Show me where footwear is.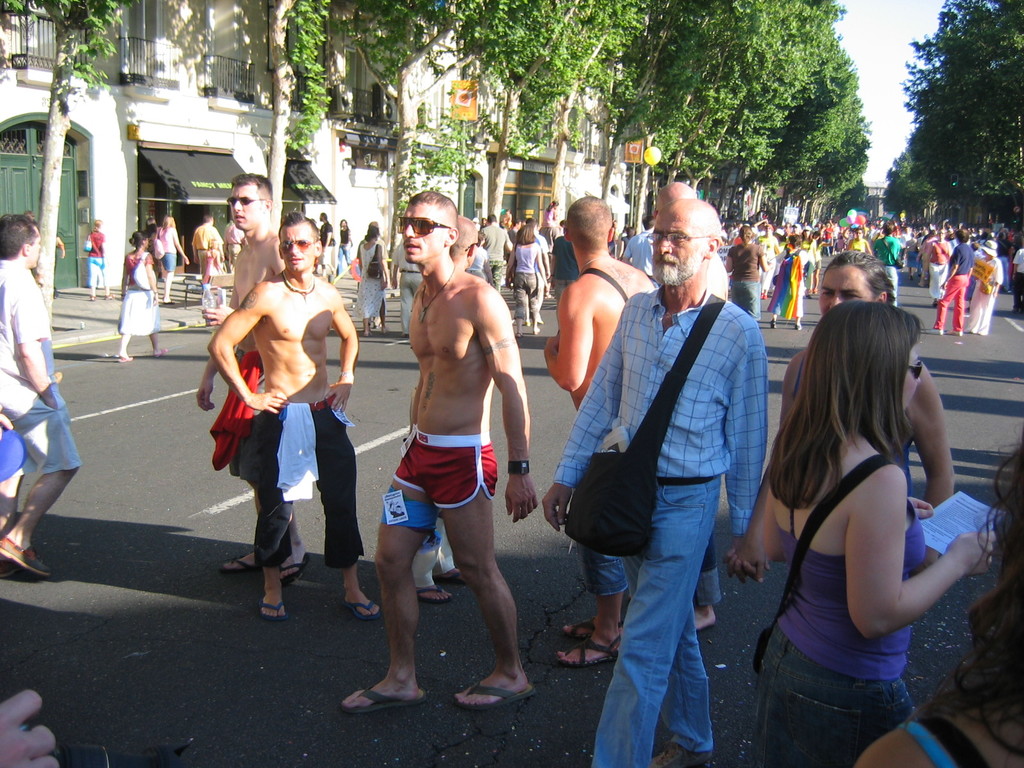
footwear is at <box>794,324,801,329</box>.
